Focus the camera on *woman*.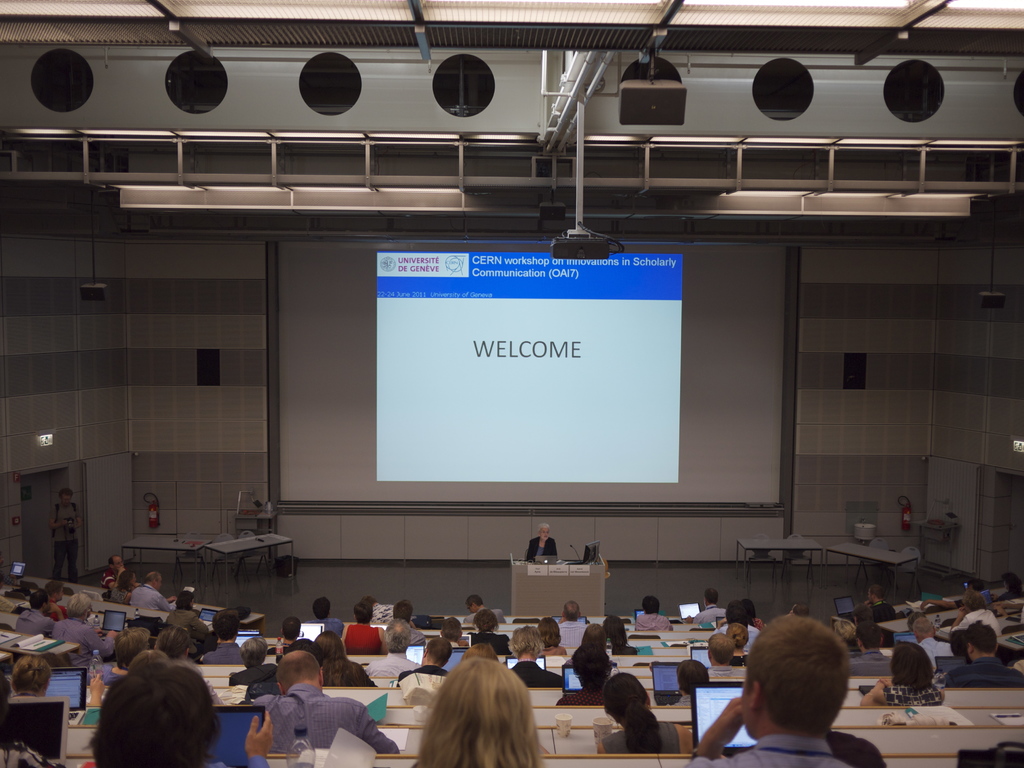
Focus region: bbox=[227, 637, 280, 687].
